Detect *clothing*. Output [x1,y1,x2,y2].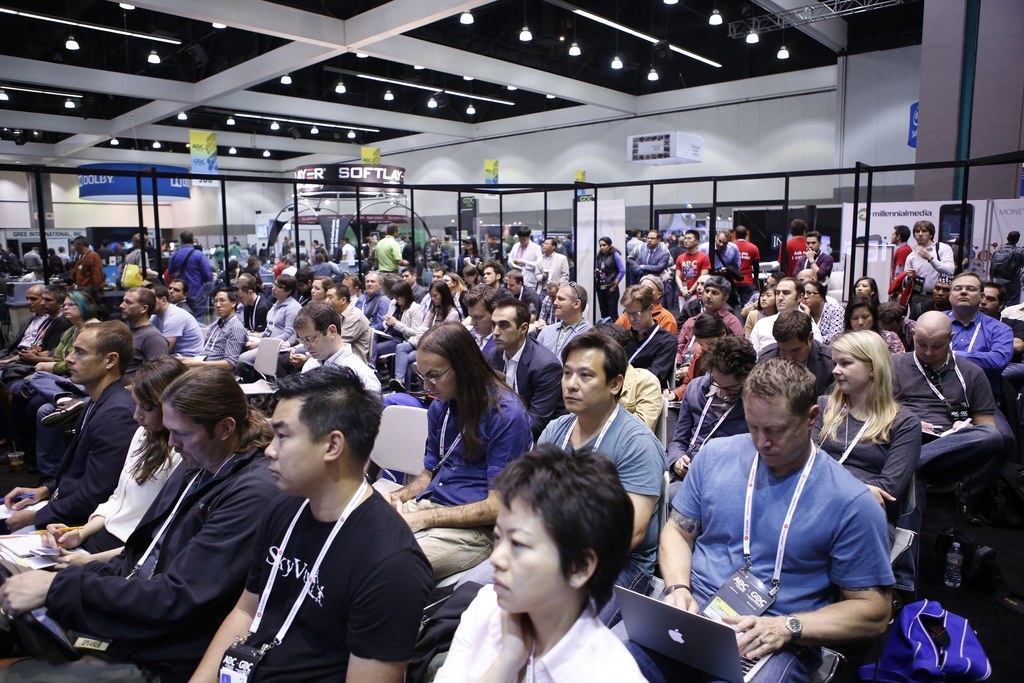
[126,247,151,275].
